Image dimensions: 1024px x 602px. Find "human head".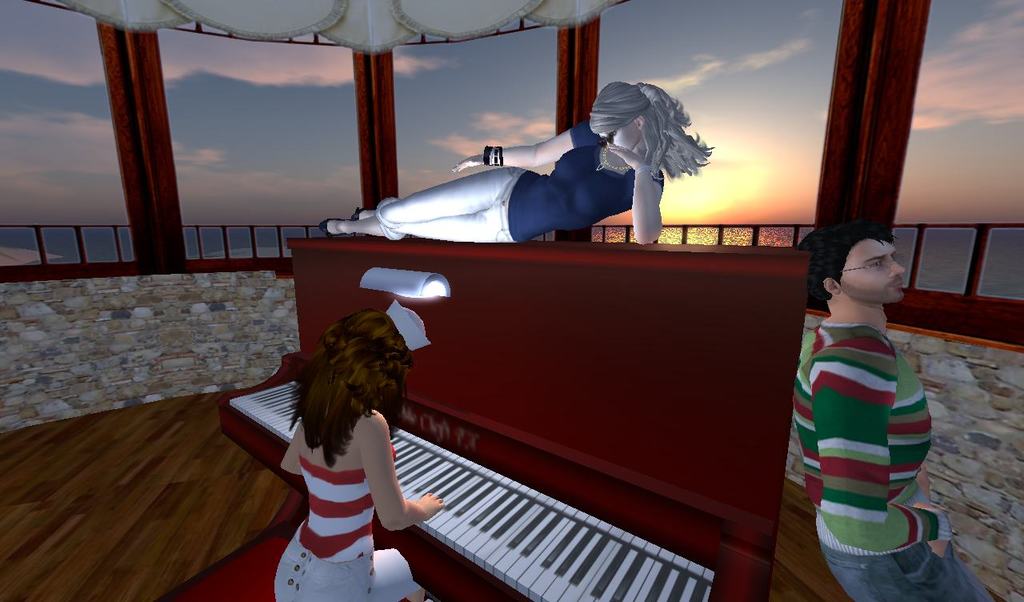
(799,221,910,304).
